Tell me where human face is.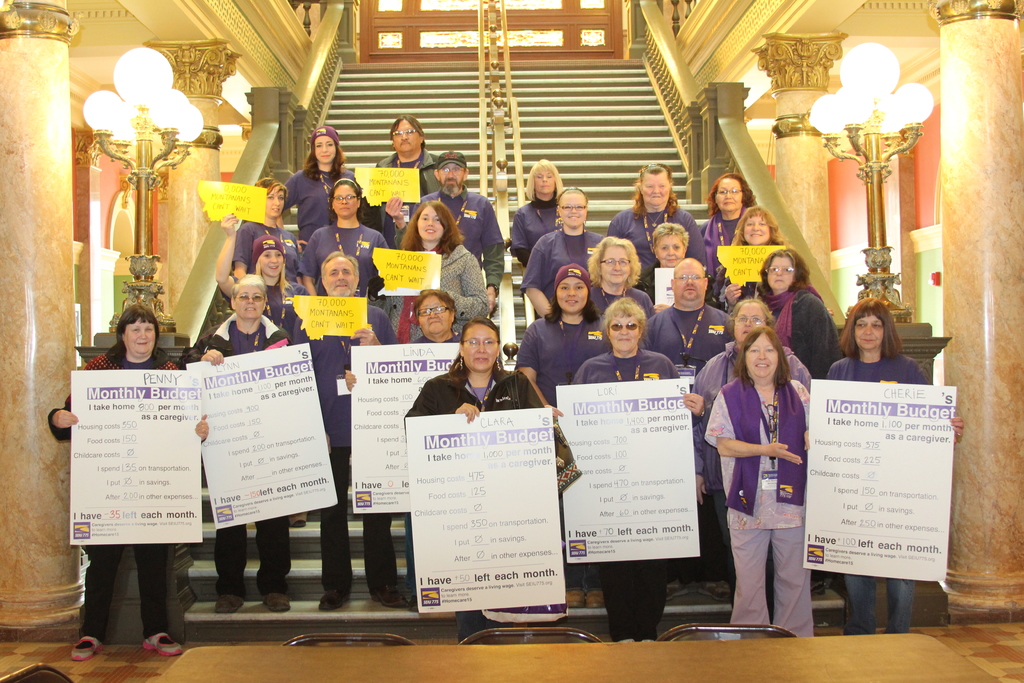
human face is at [x1=769, y1=259, x2=791, y2=288].
